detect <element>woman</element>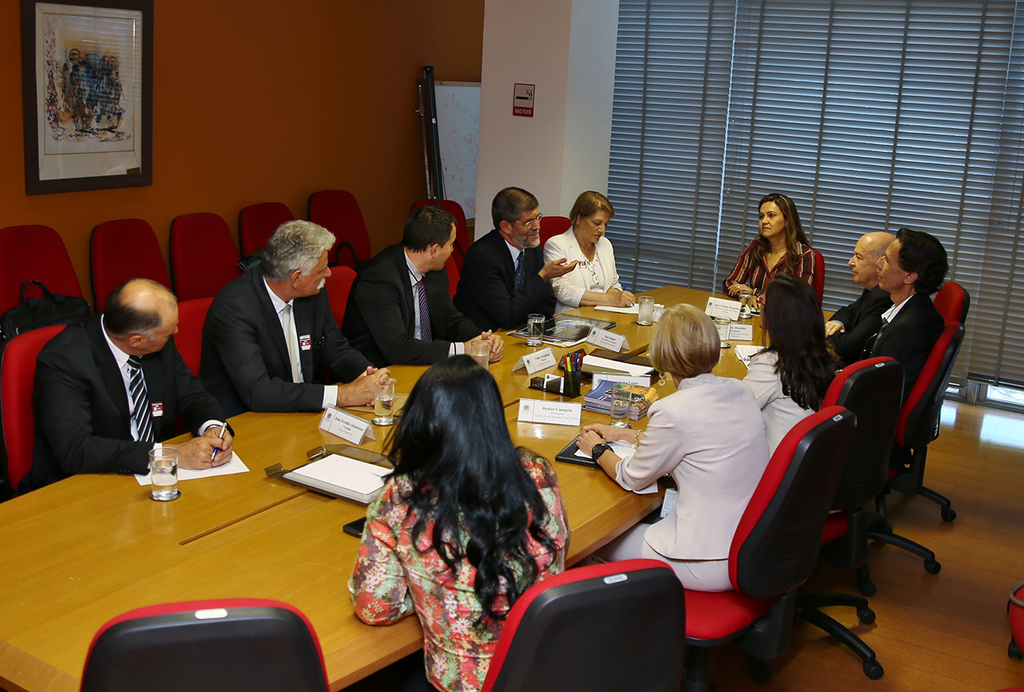
detection(716, 184, 830, 307)
